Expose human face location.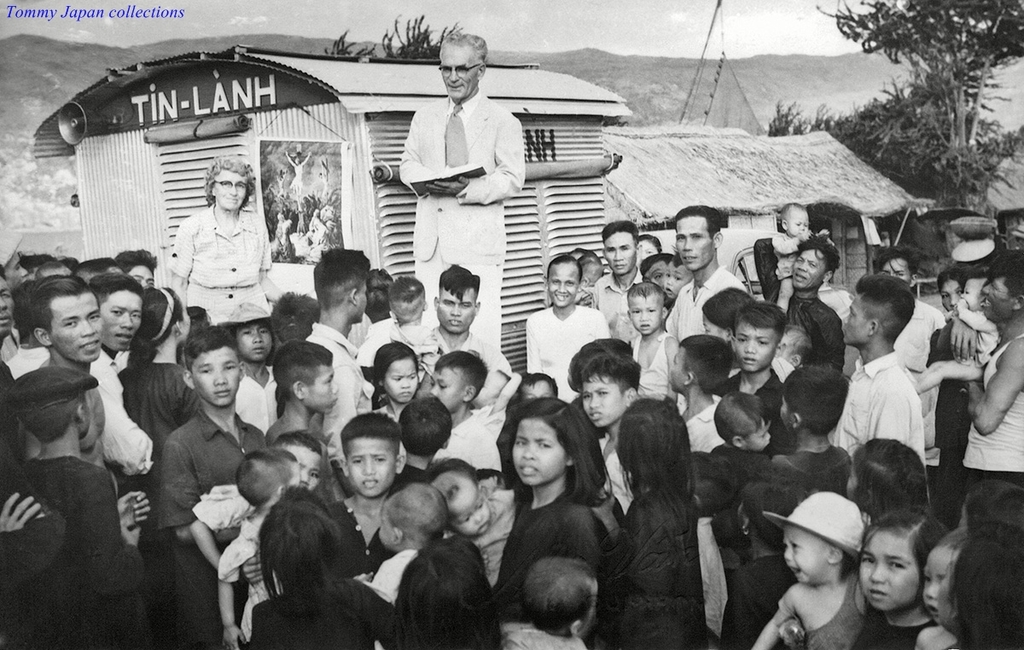
Exposed at <box>980,268,1017,322</box>.
